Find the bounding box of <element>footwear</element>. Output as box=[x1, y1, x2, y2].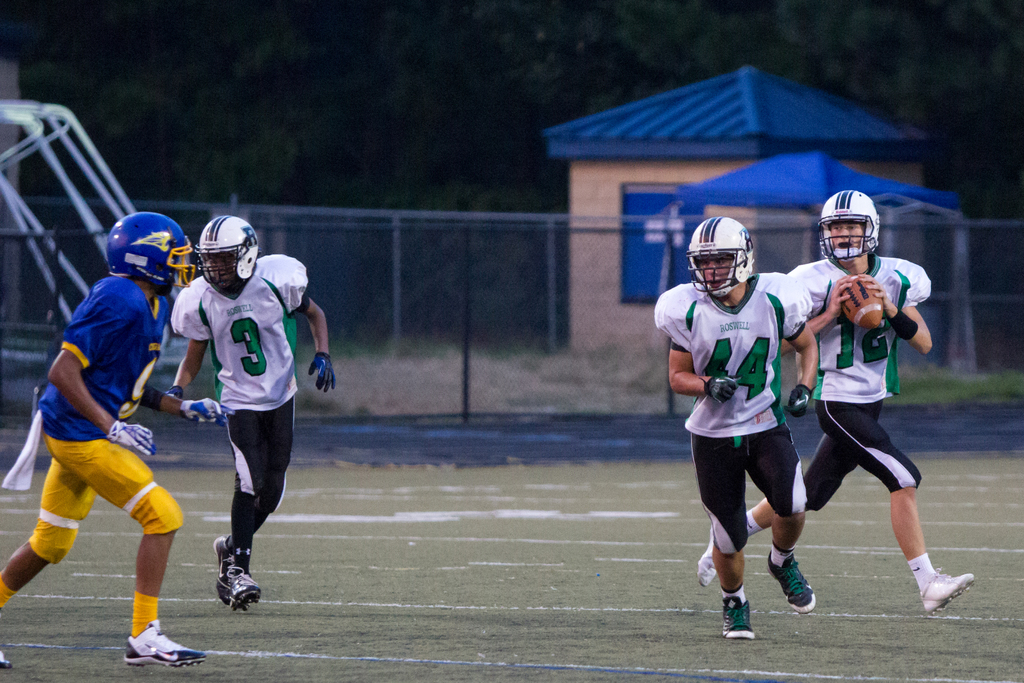
box=[696, 525, 726, 587].
